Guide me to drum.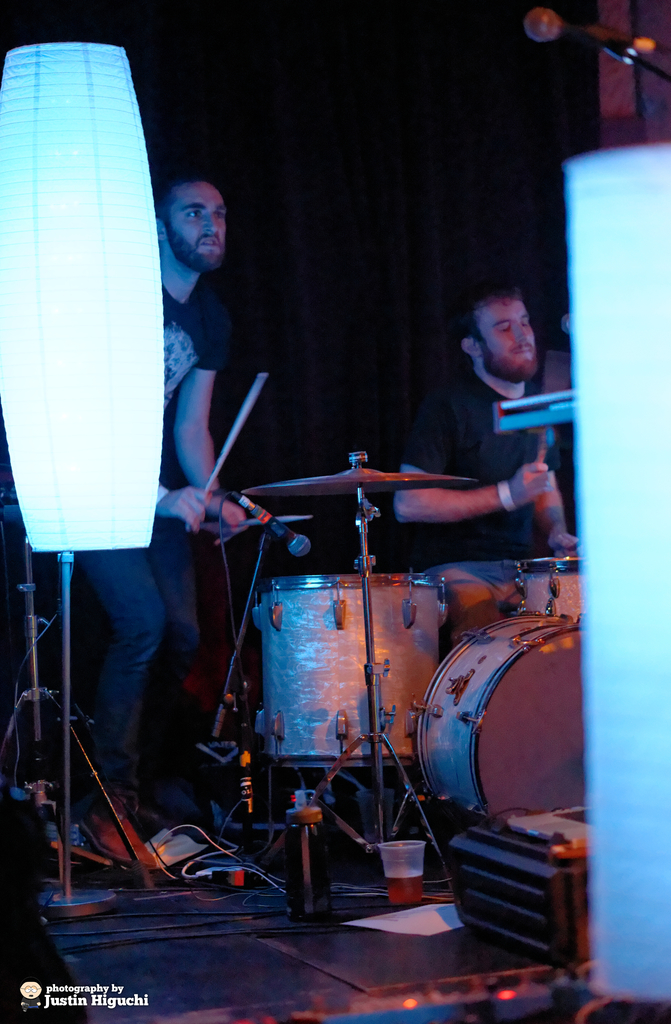
Guidance: bbox=[249, 574, 450, 770].
